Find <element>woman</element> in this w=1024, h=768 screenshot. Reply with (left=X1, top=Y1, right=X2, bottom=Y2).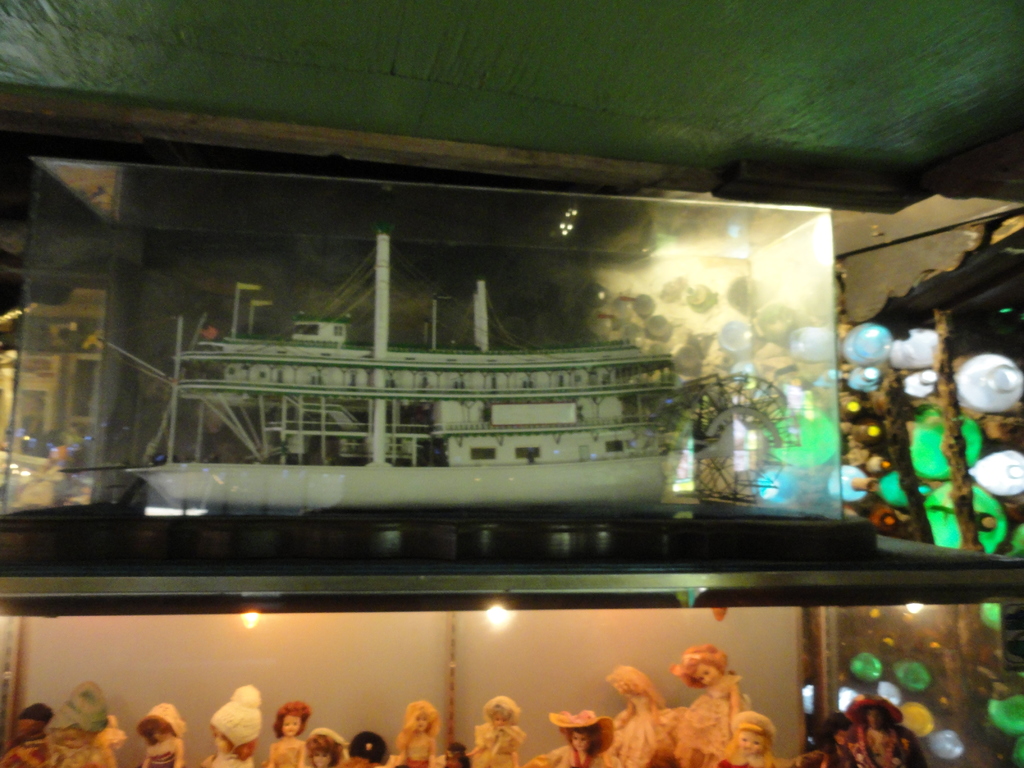
(left=390, top=700, right=444, bottom=767).
